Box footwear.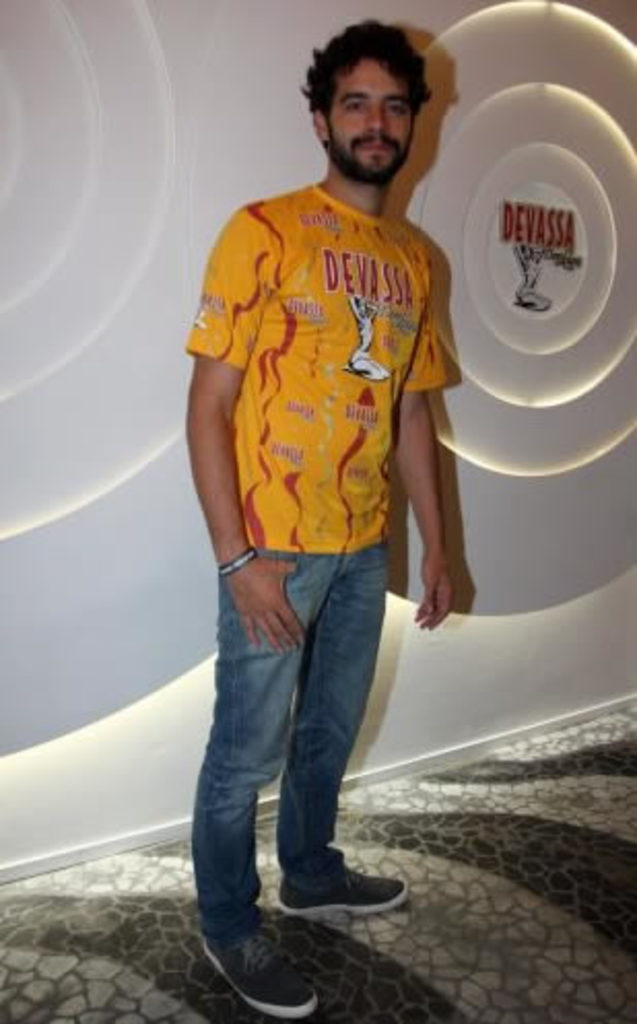
rect(270, 857, 410, 917).
